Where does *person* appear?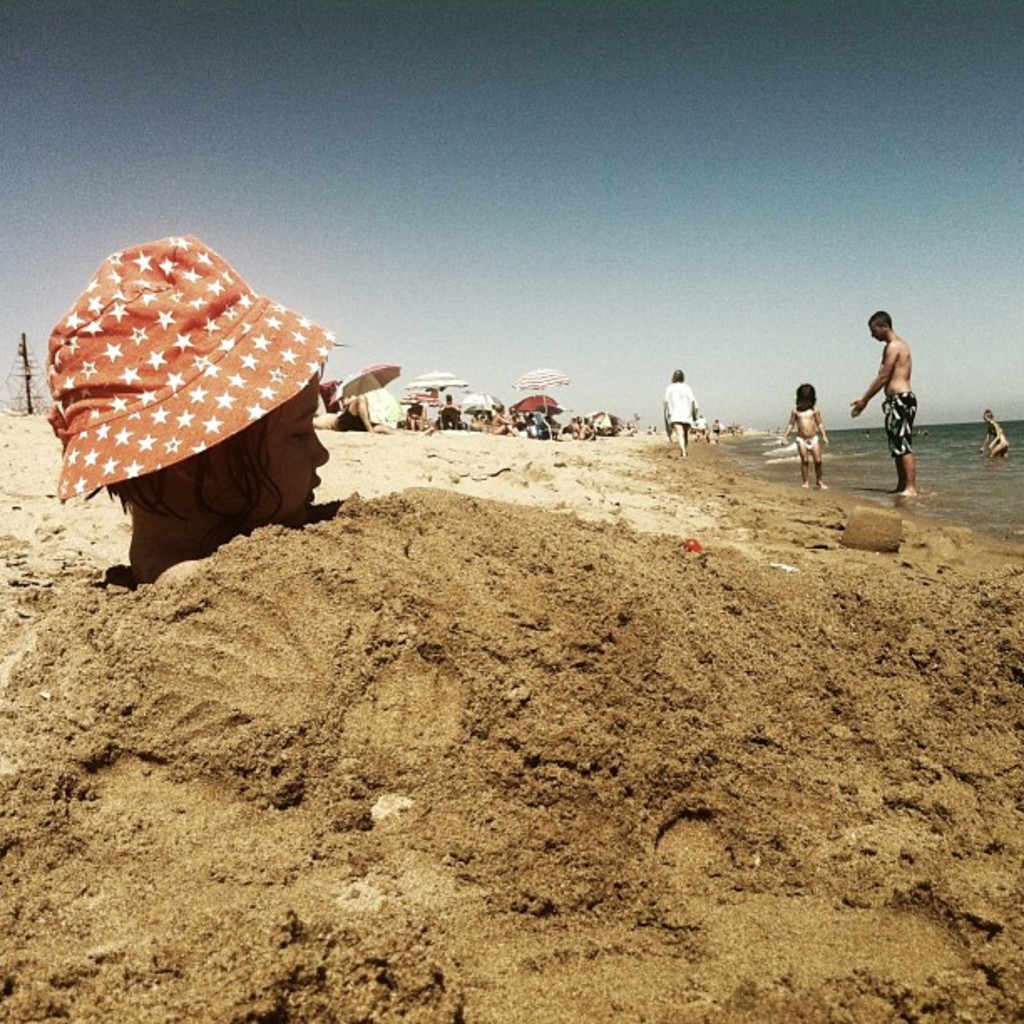
Appears at (42,231,328,592).
